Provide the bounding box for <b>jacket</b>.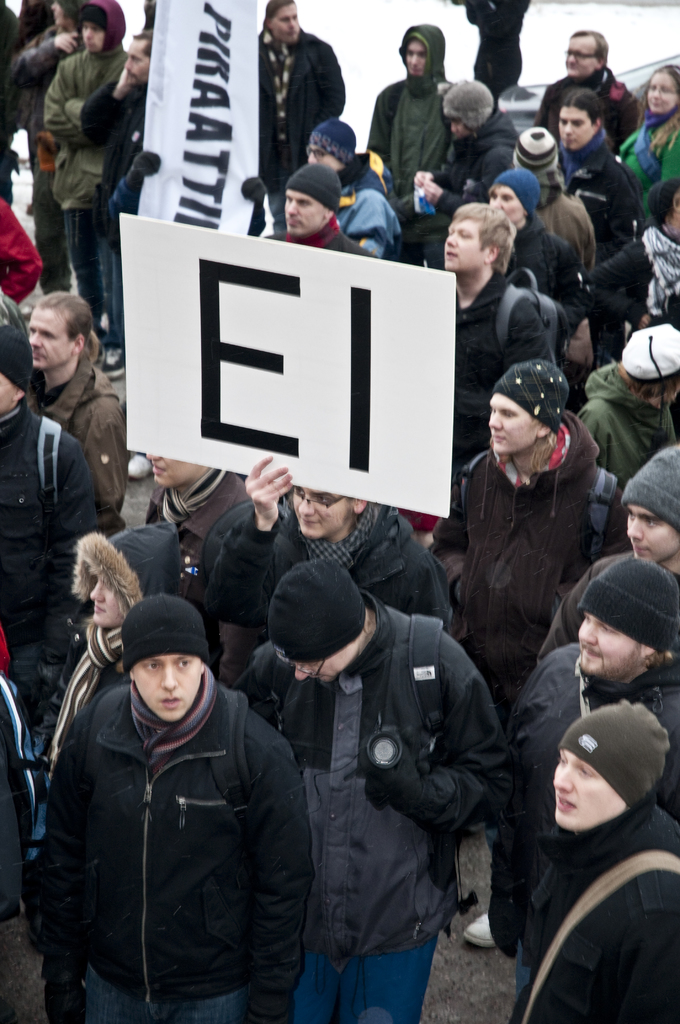
left=232, top=589, right=511, bottom=955.
